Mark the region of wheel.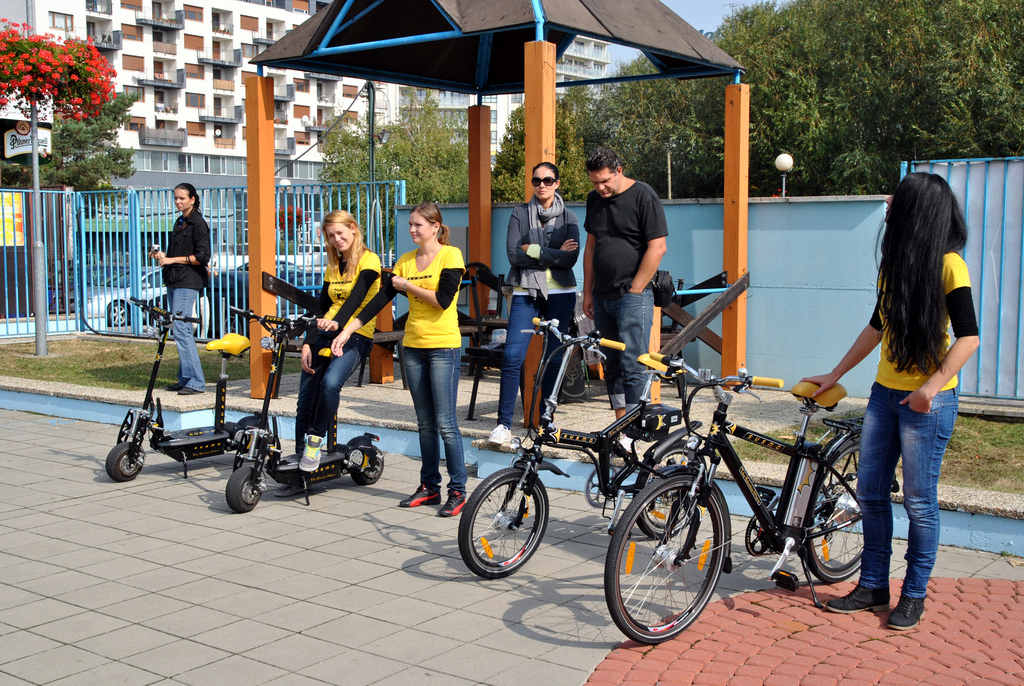
Region: box(106, 302, 129, 327).
